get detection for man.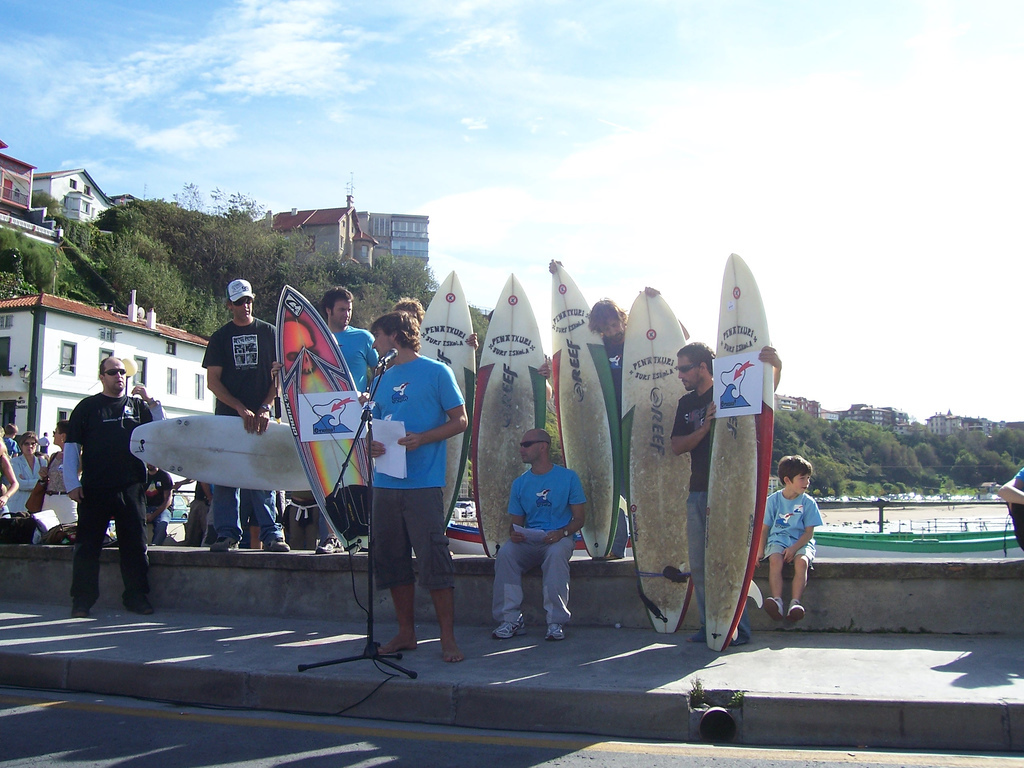
Detection: select_region(994, 465, 1023, 555).
